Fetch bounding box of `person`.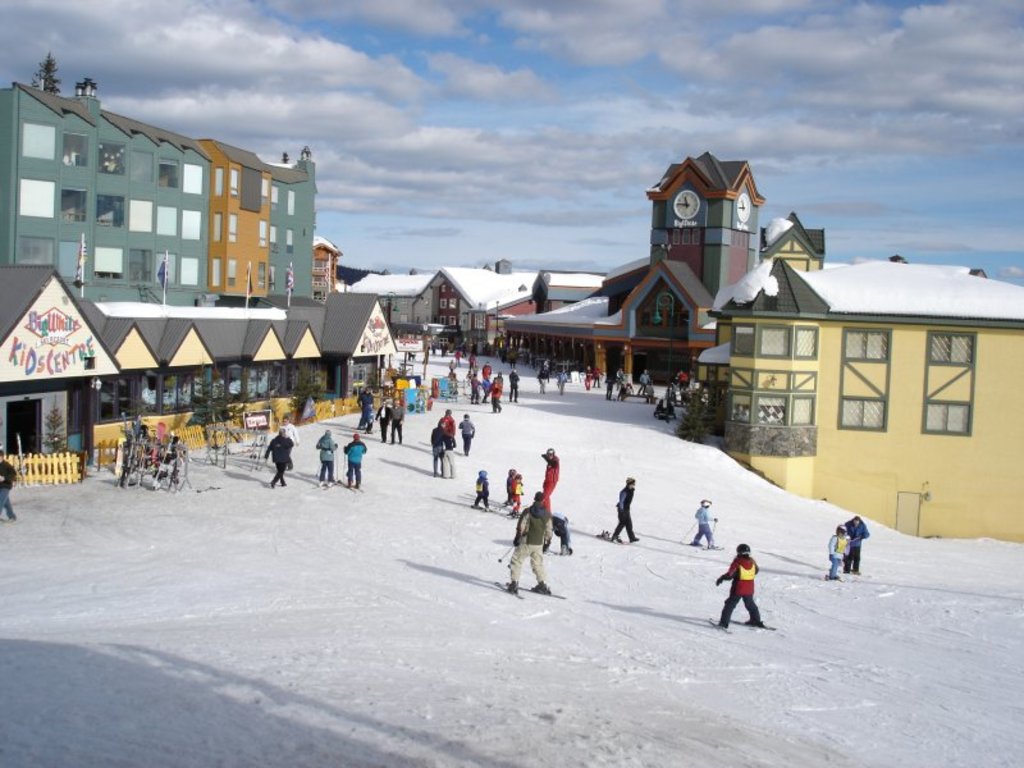
Bbox: crop(536, 361, 549, 399).
